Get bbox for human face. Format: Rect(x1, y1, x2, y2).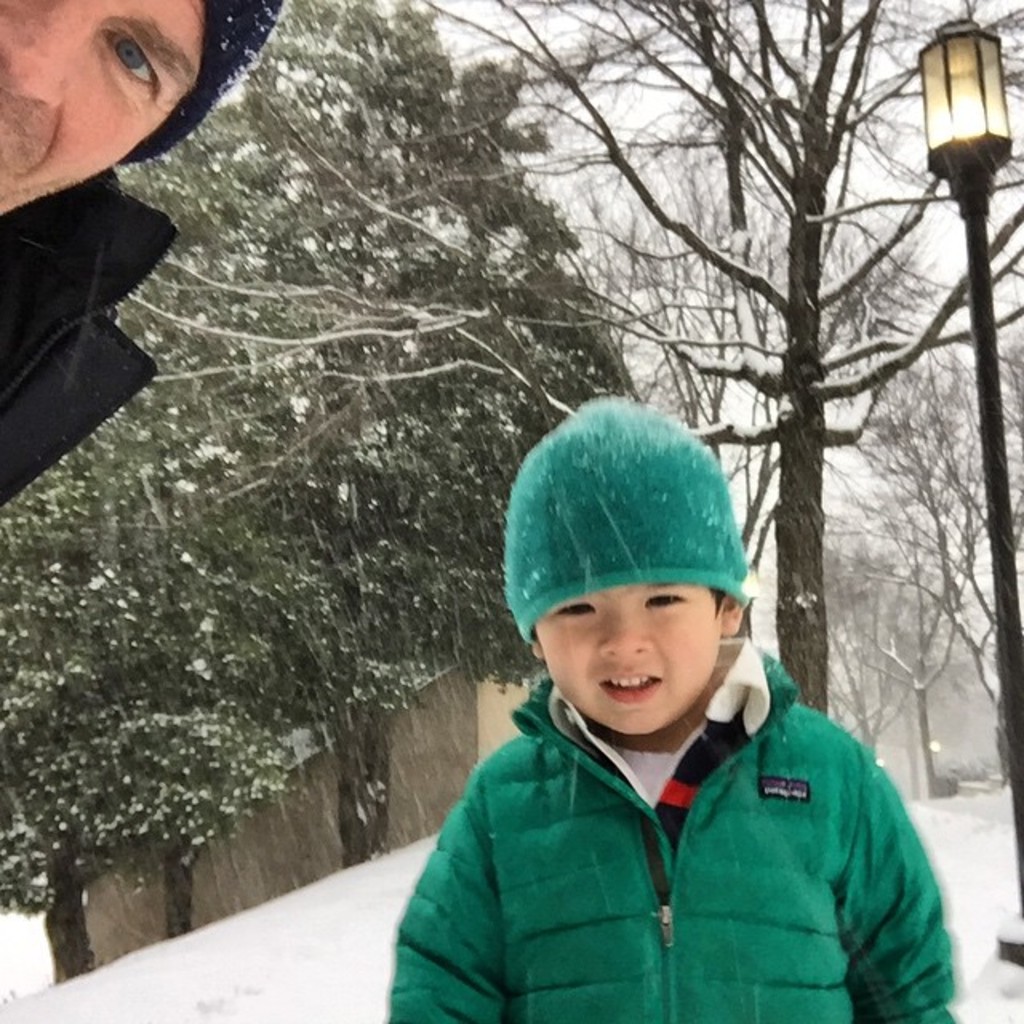
Rect(0, 0, 210, 222).
